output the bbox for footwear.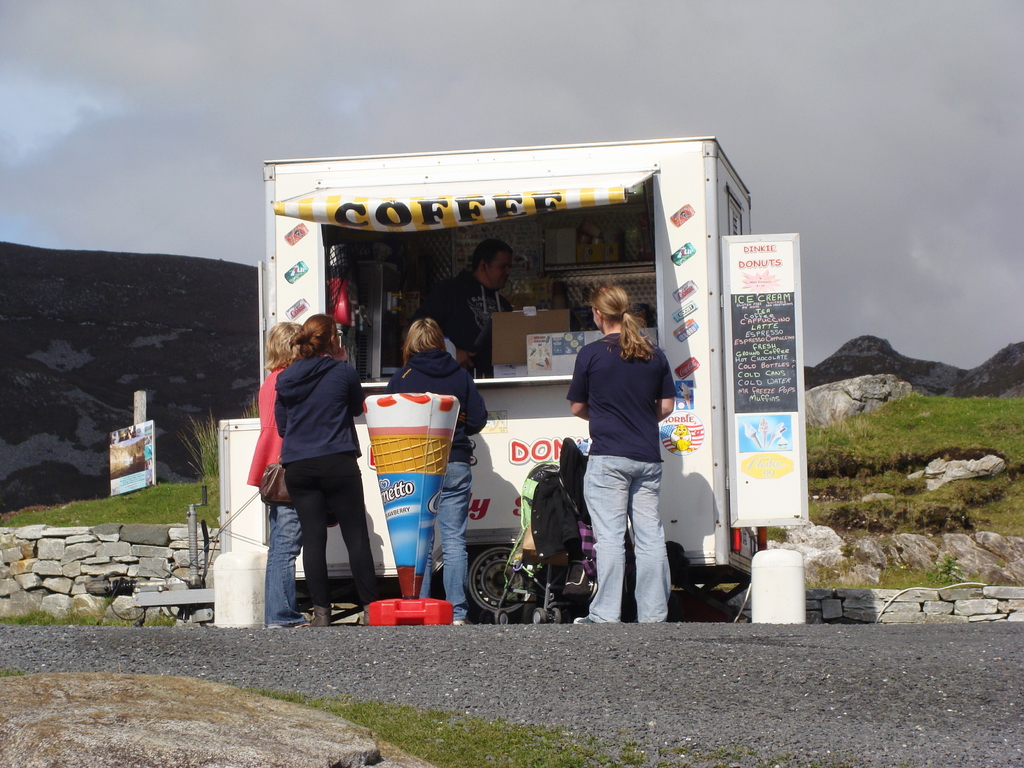
region(576, 612, 597, 627).
